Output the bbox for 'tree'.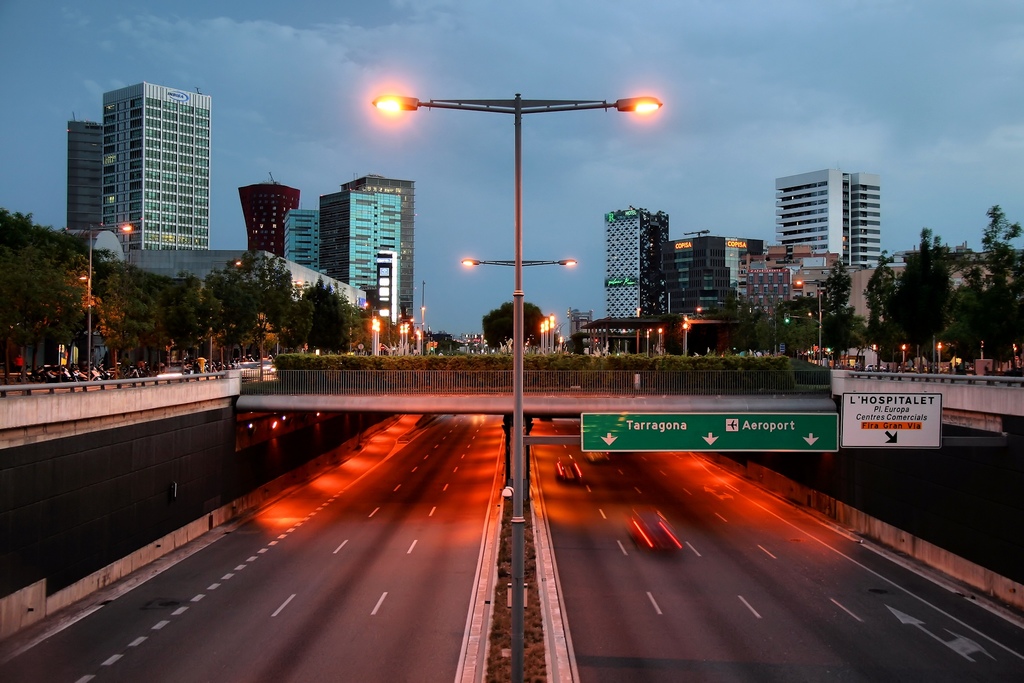
{"left": 0, "top": 211, "right": 440, "bottom": 374}.
